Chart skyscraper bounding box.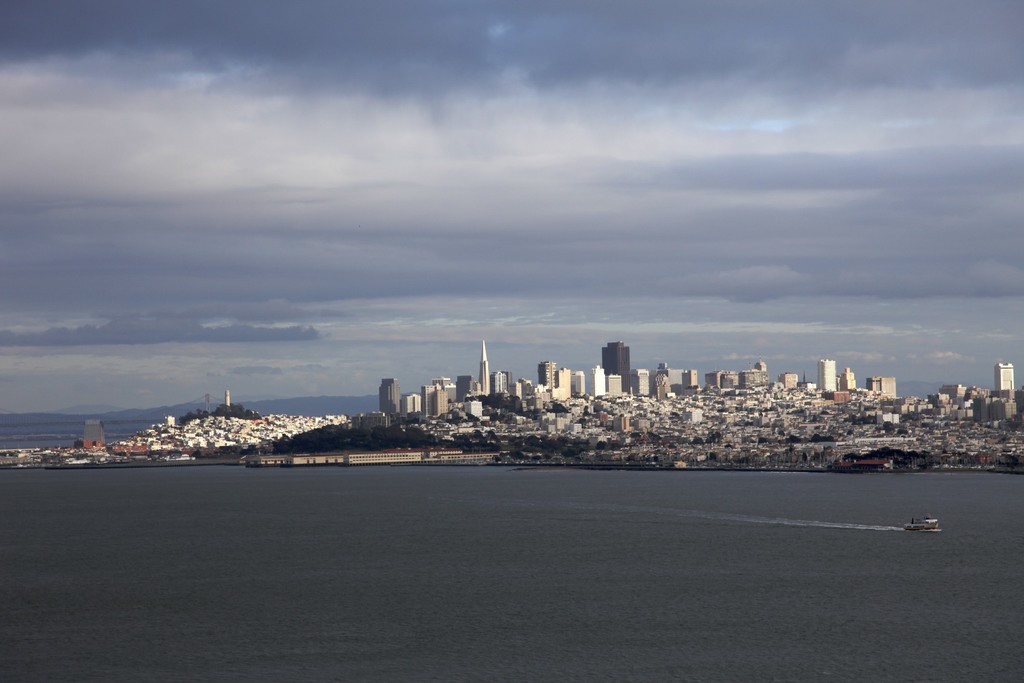
Charted: x1=655 y1=364 x2=685 y2=400.
